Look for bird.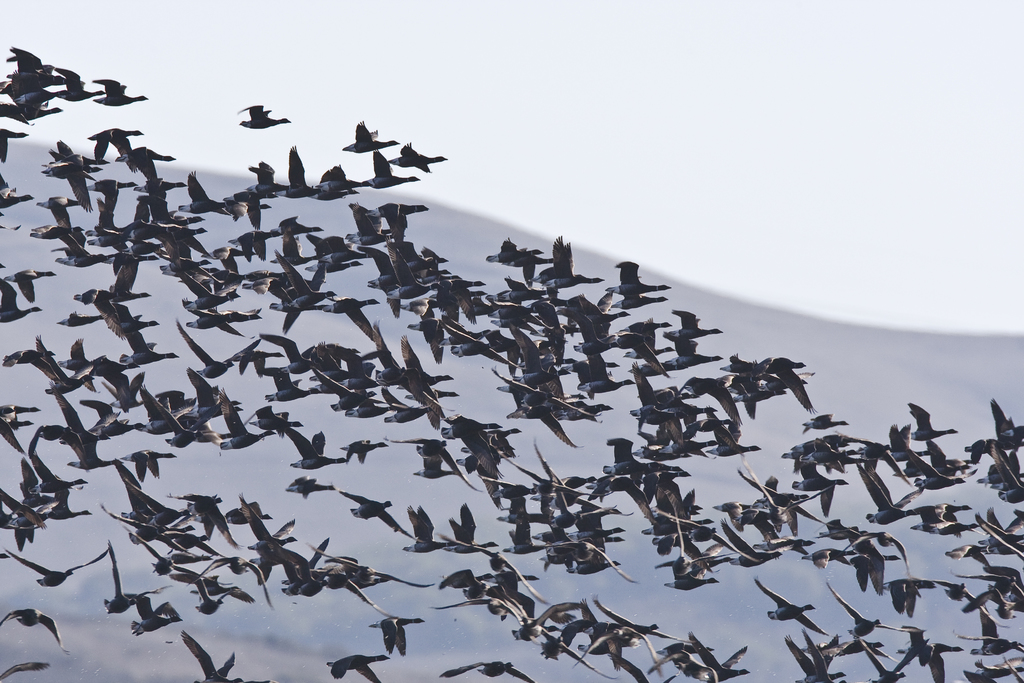
Found: <region>1, 662, 52, 679</region>.
